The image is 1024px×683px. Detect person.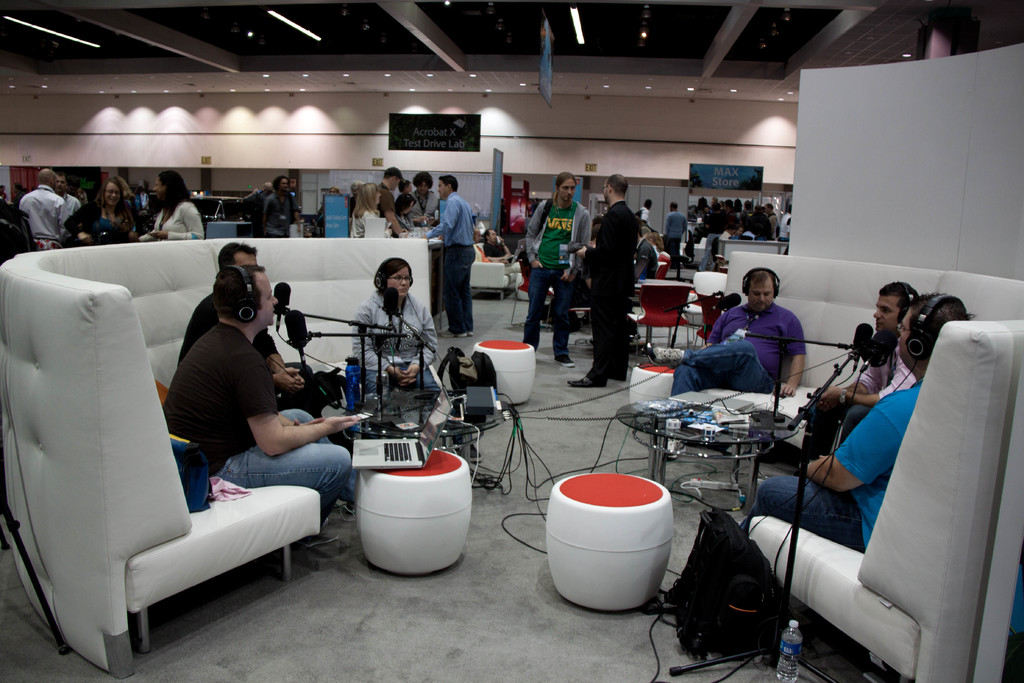
Detection: left=580, top=177, right=652, bottom=400.
